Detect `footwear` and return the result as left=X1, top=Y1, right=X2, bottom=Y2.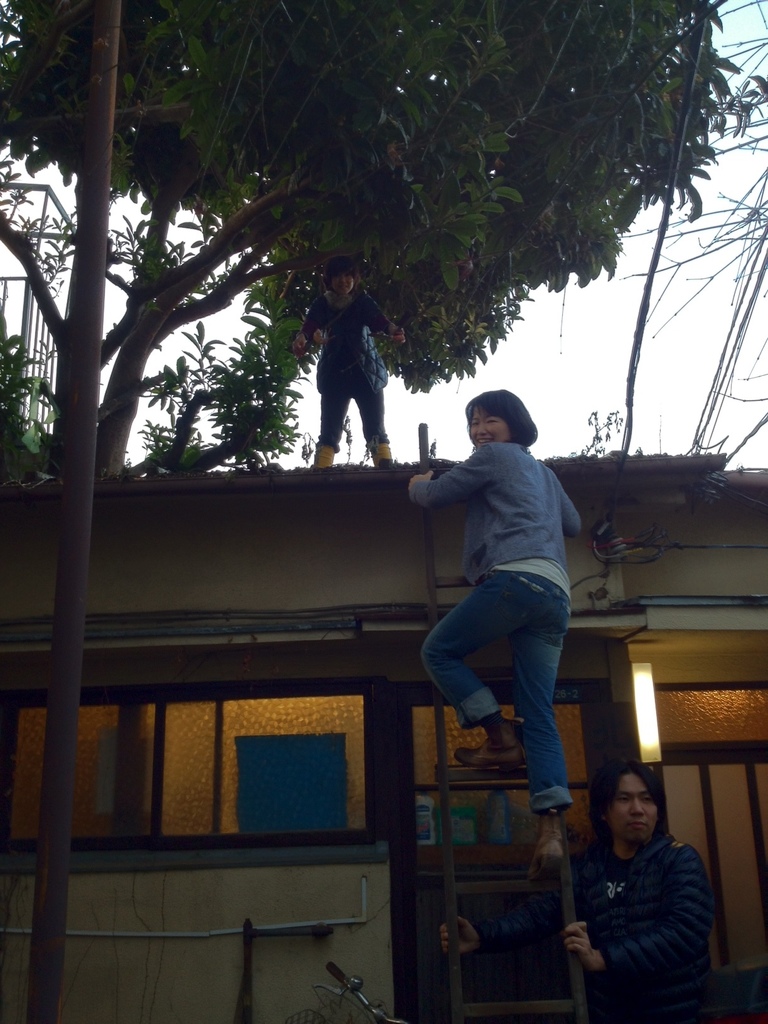
left=531, top=833, right=567, bottom=891.
